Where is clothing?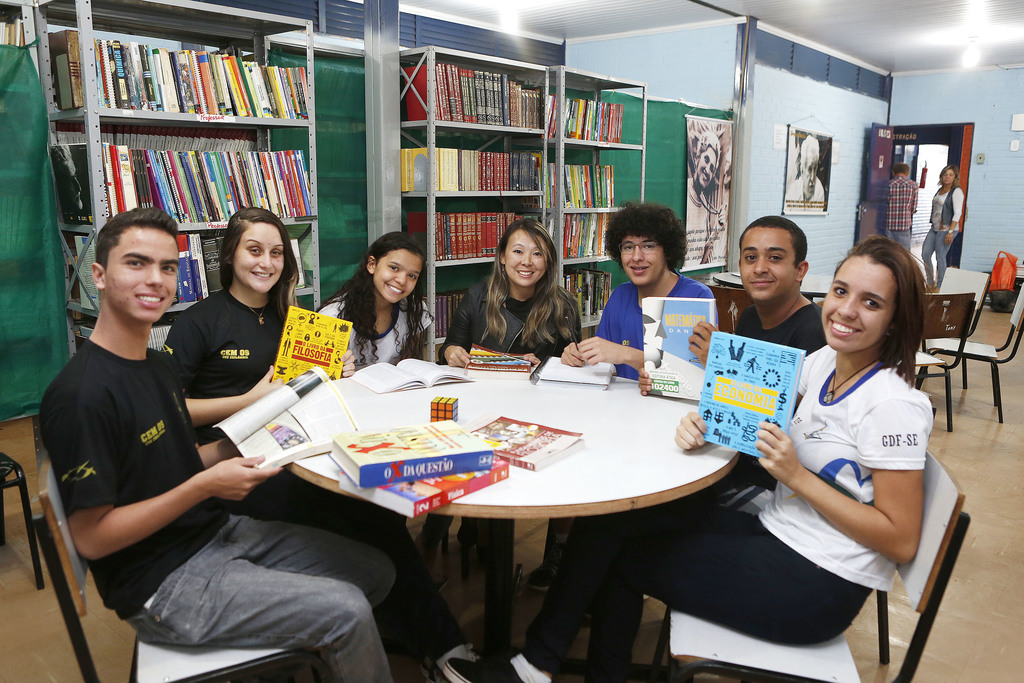
bbox=[37, 333, 408, 682].
